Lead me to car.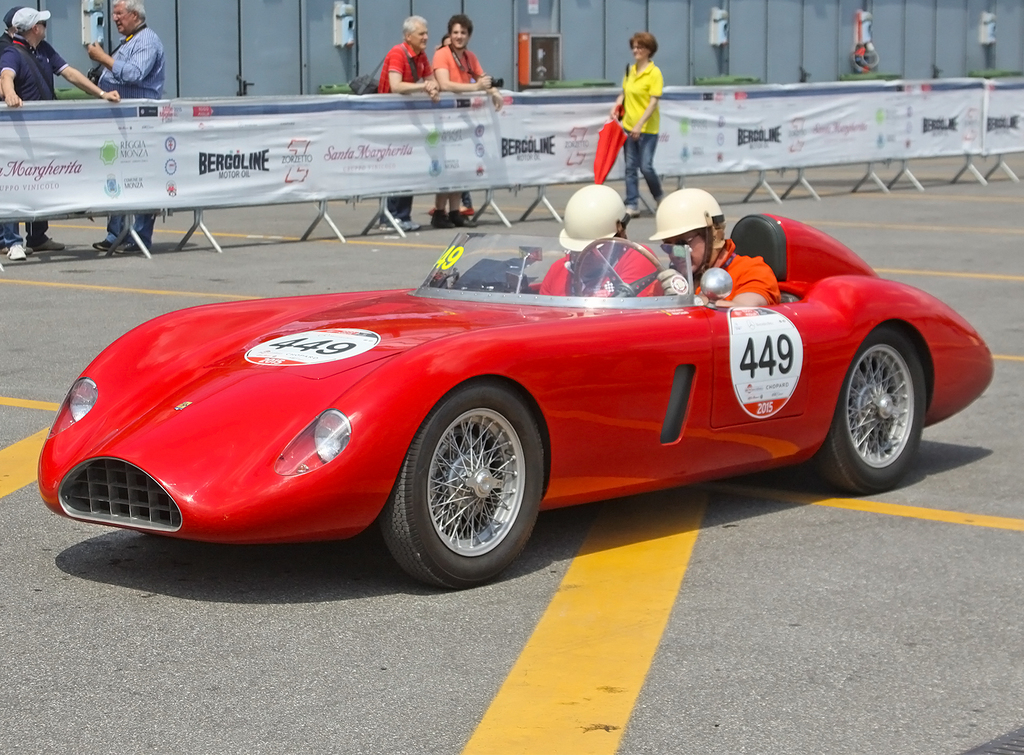
Lead to bbox(62, 192, 966, 575).
